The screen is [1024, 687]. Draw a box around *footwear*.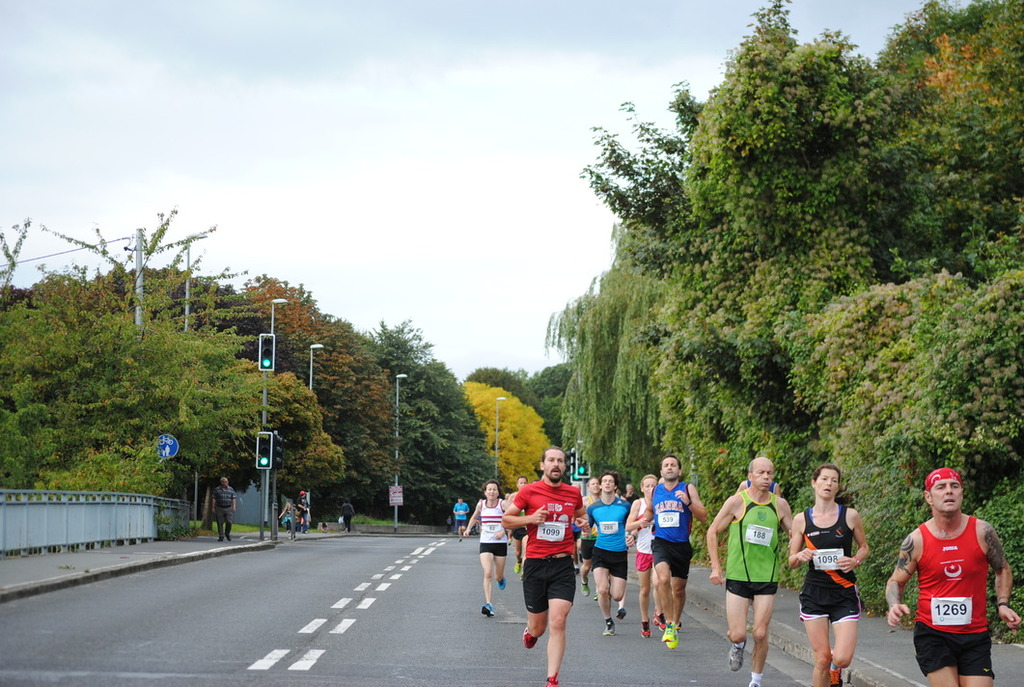
left=543, top=668, right=560, bottom=686.
